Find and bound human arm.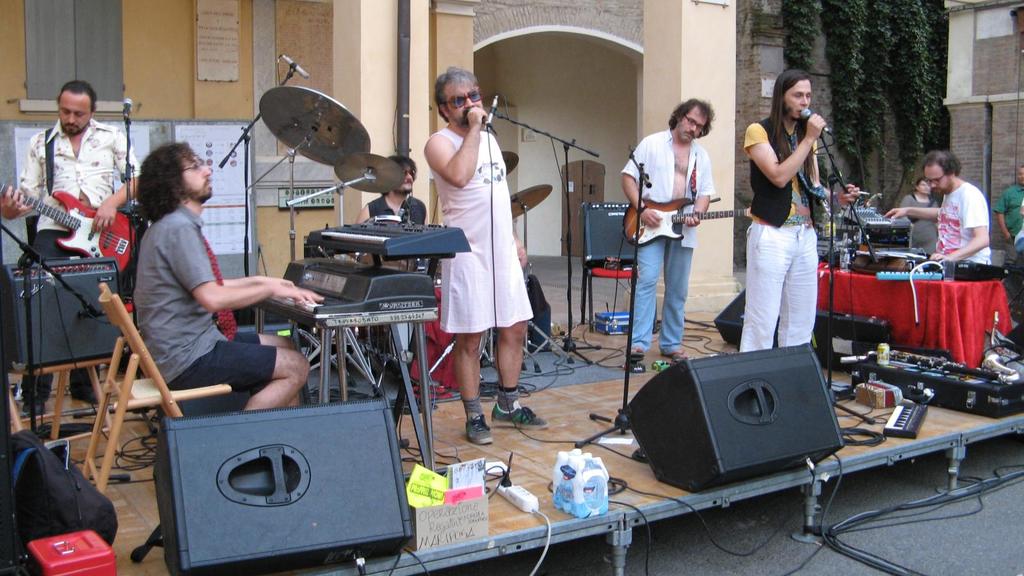
Bound: box(986, 188, 1006, 241).
